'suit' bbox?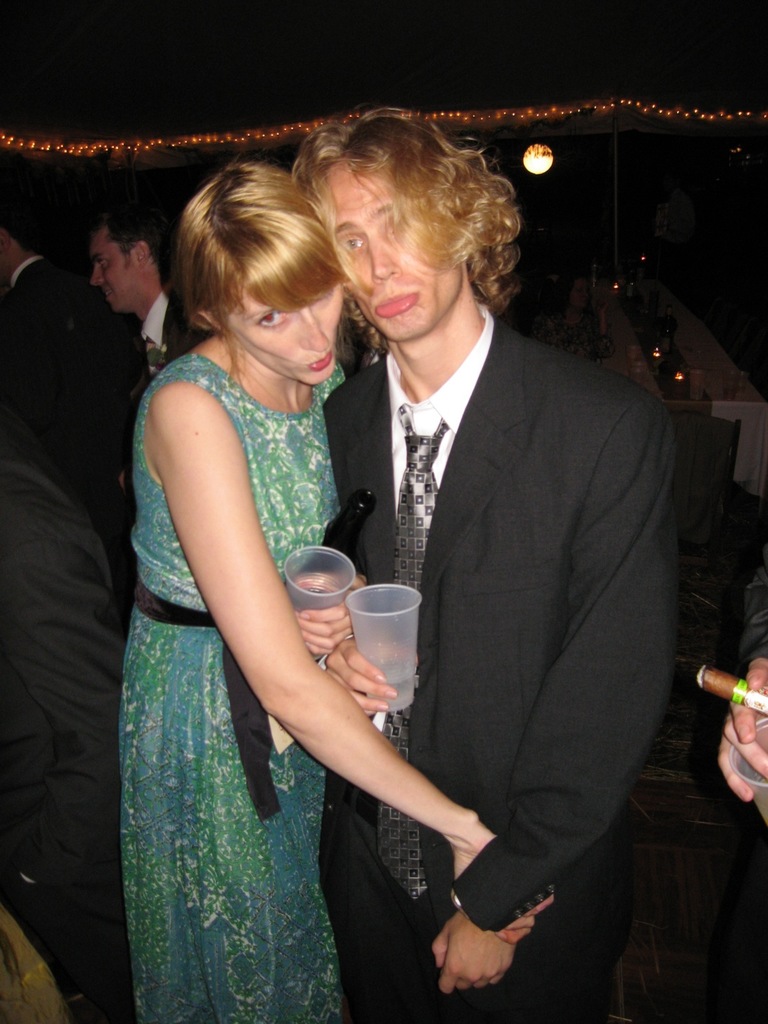
(319,154,673,973)
